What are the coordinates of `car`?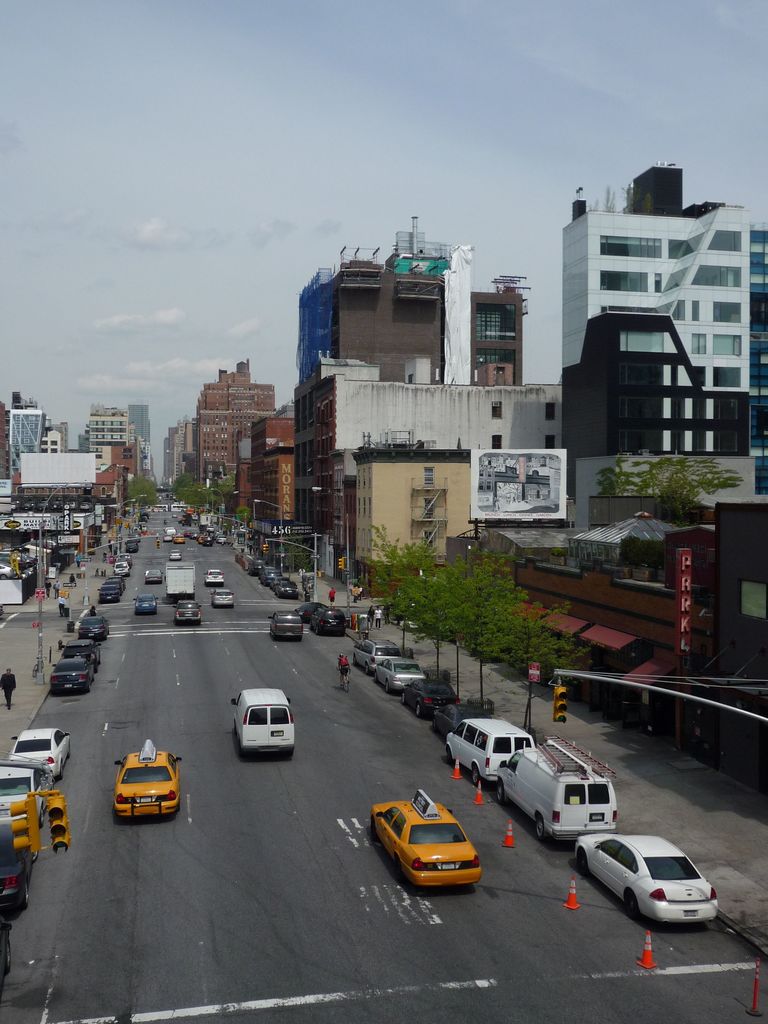
select_region(146, 567, 163, 583).
